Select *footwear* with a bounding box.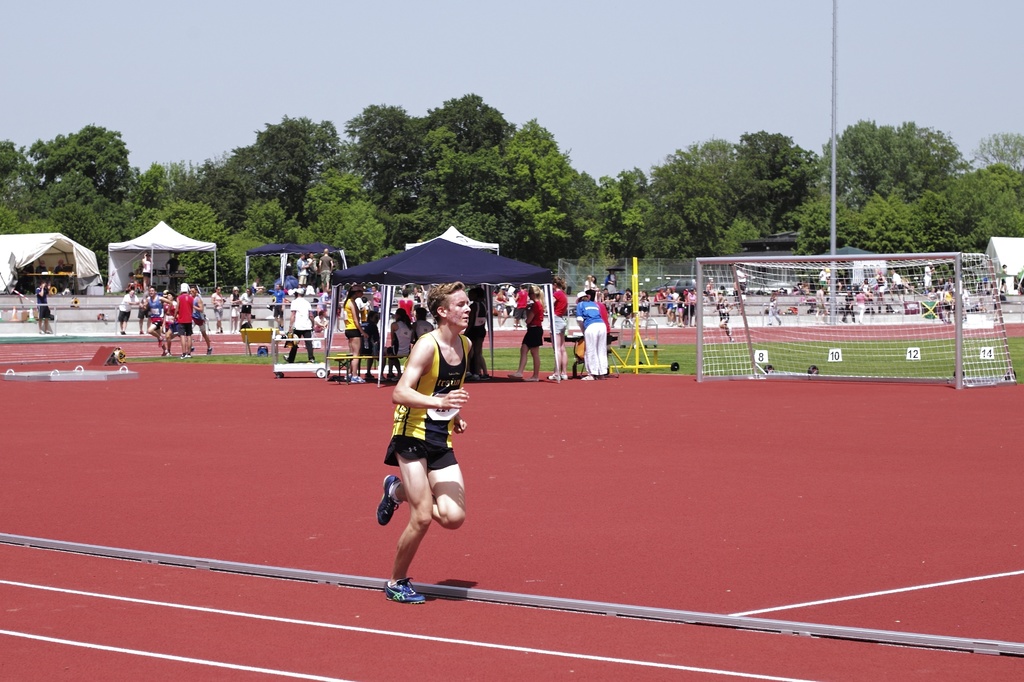
(x1=525, y1=376, x2=539, y2=382).
